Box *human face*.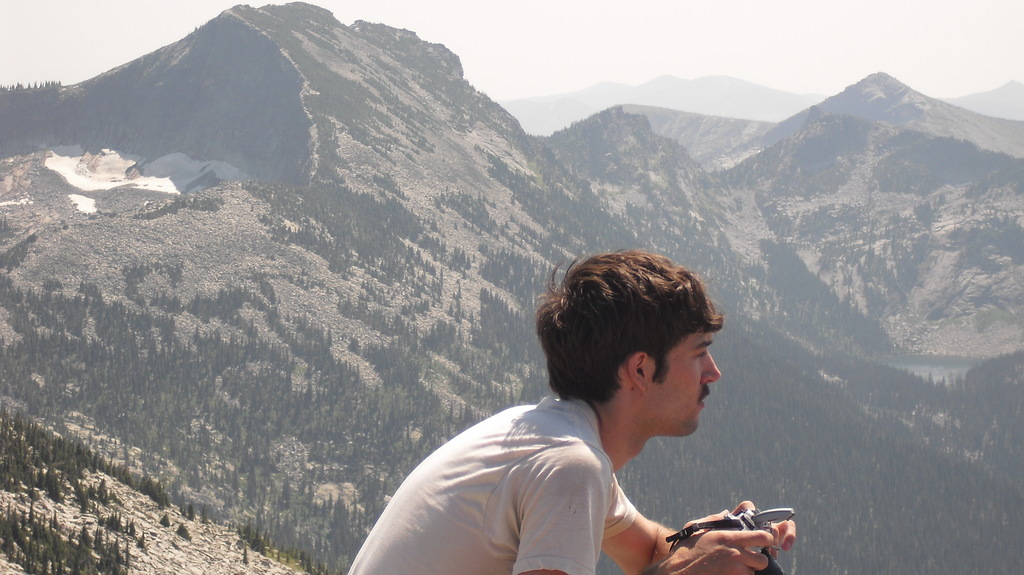
region(644, 331, 721, 437).
